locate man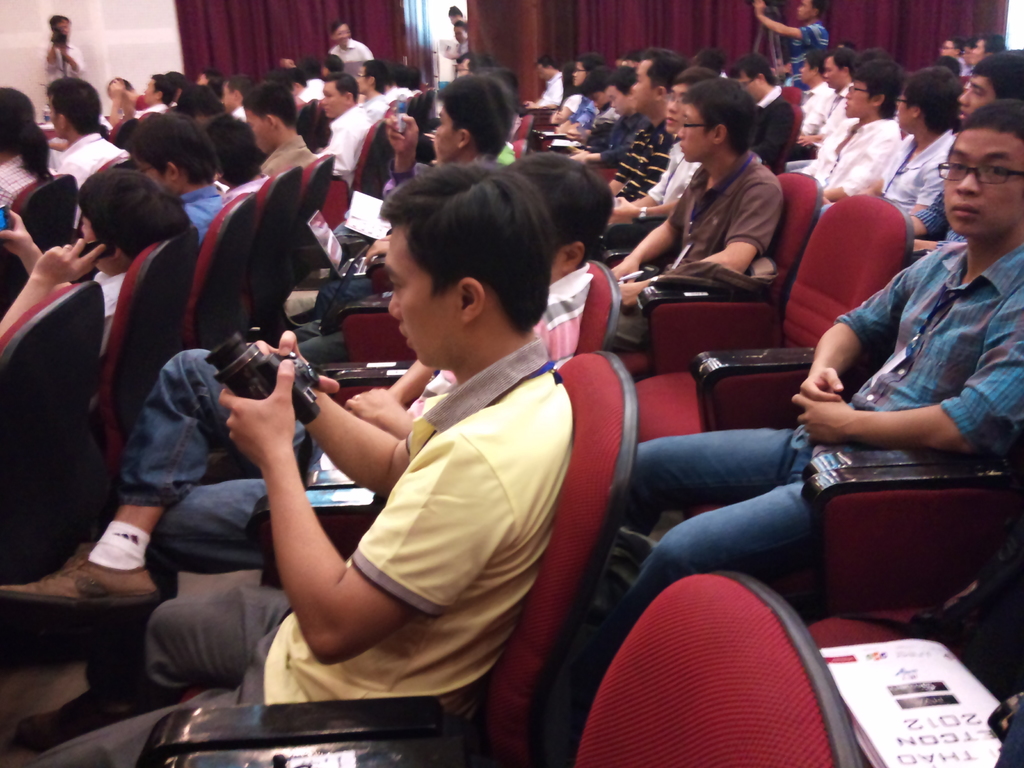
(left=118, top=118, right=230, bottom=263)
